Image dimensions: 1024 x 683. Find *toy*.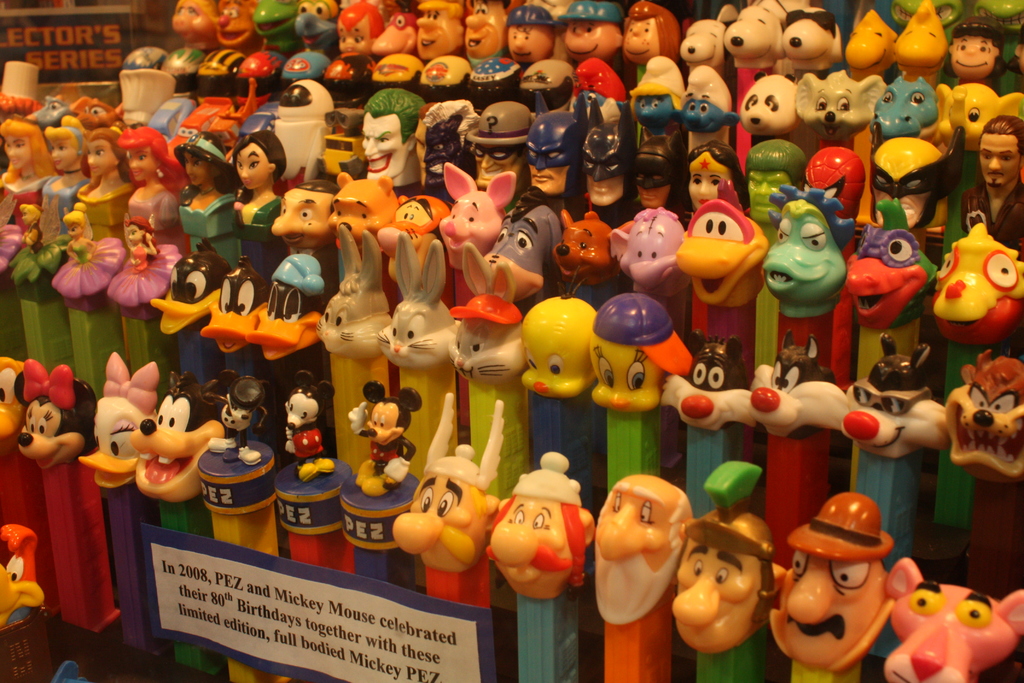
412/0/458/60.
